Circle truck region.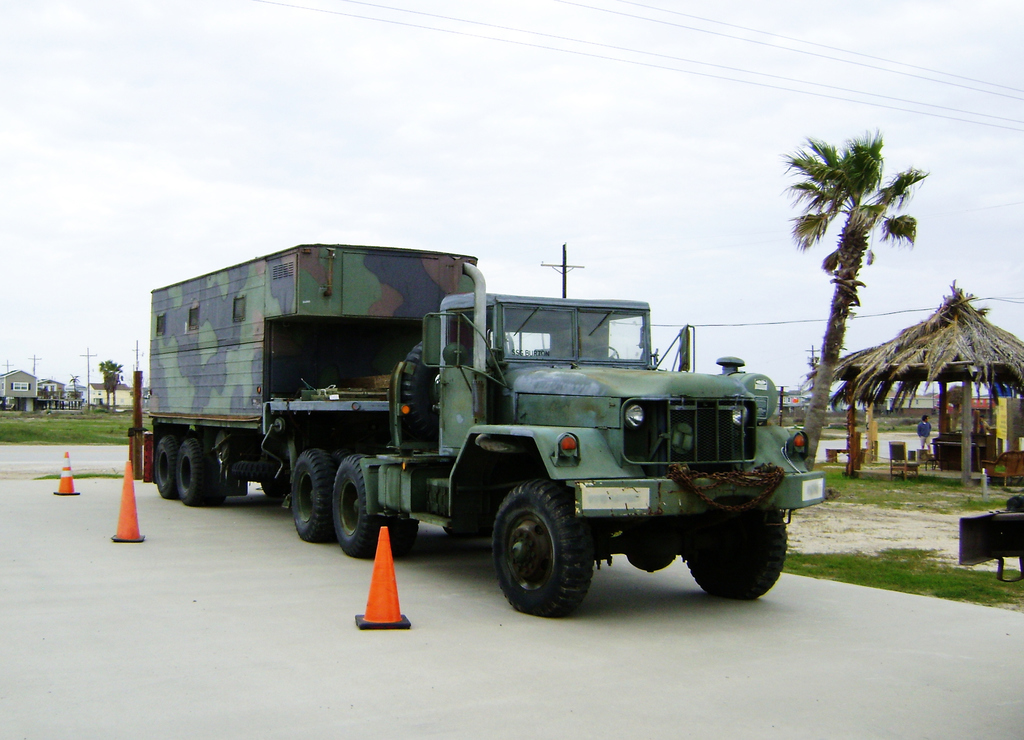
Region: [156, 243, 821, 613].
